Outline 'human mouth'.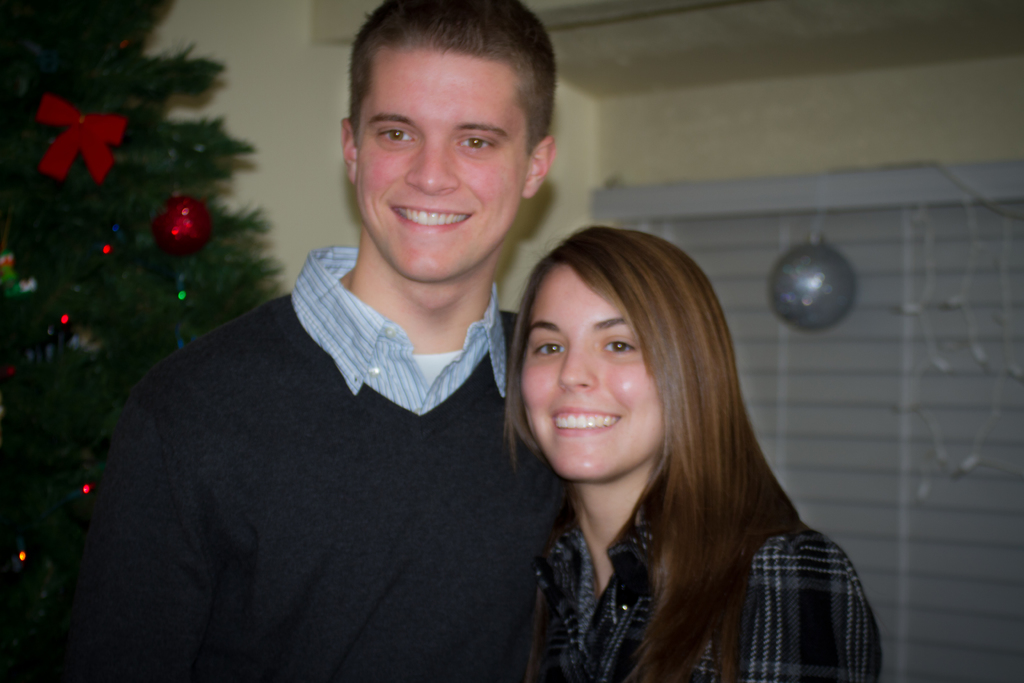
Outline: BBox(390, 208, 472, 235).
